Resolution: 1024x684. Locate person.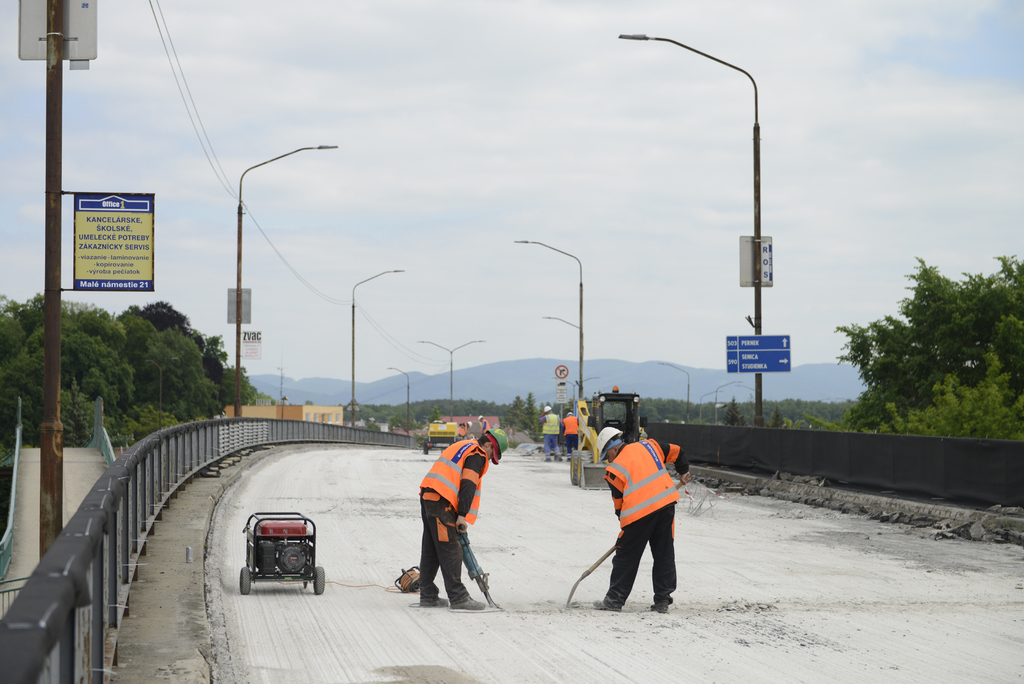
(left=419, top=428, right=510, bottom=609).
